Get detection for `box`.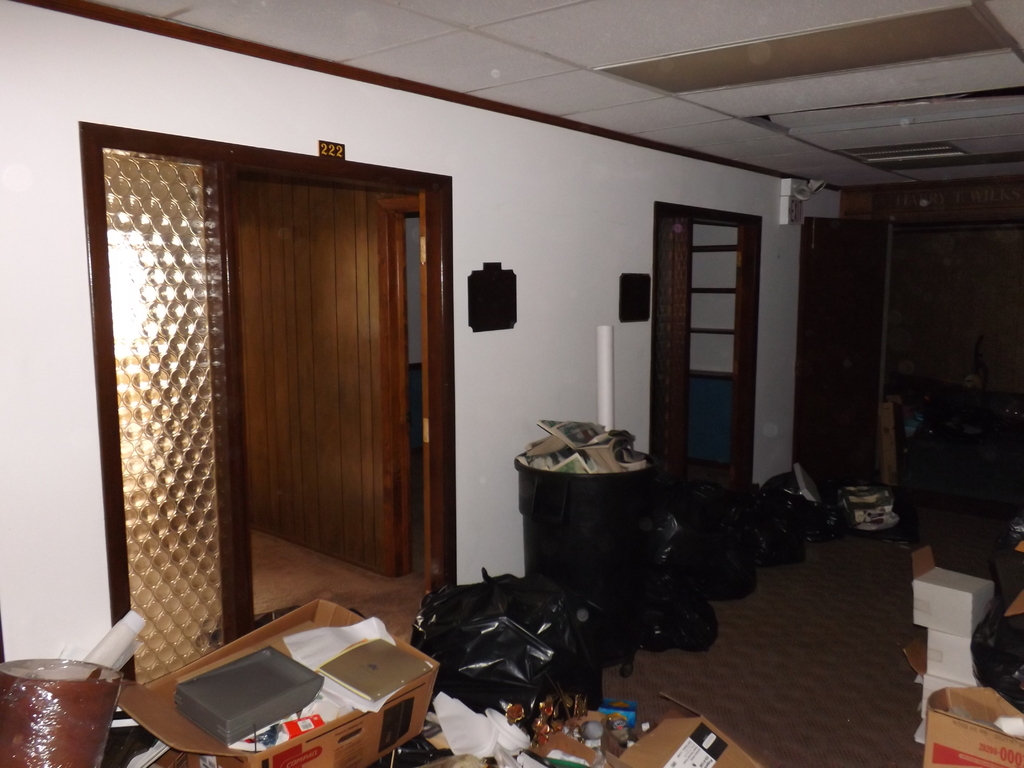
Detection: (172, 648, 323, 745).
